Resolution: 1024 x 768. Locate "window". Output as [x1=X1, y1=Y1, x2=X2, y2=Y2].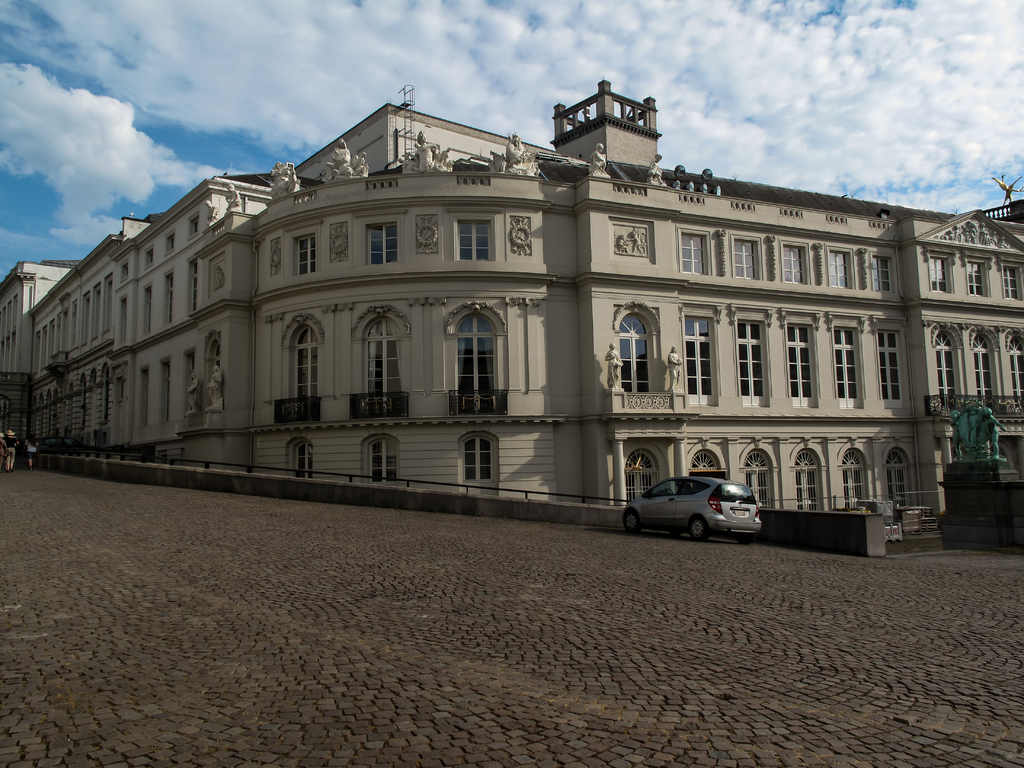
[x1=456, y1=422, x2=508, y2=486].
